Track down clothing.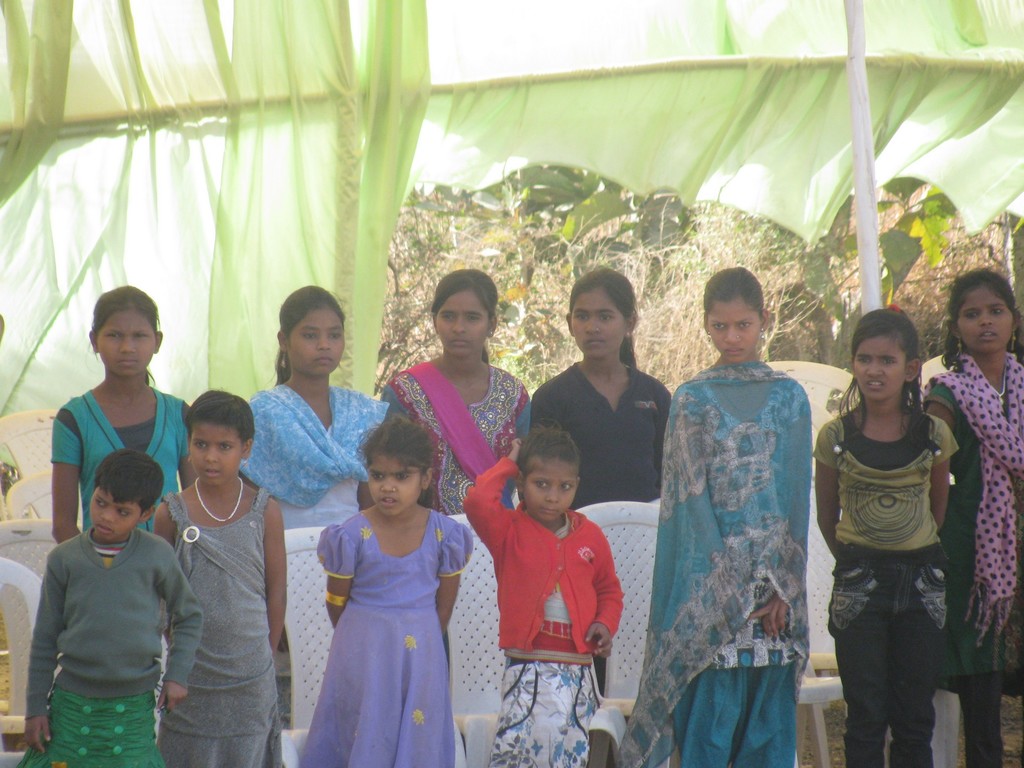
Tracked to [x1=14, y1=525, x2=205, y2=767].
